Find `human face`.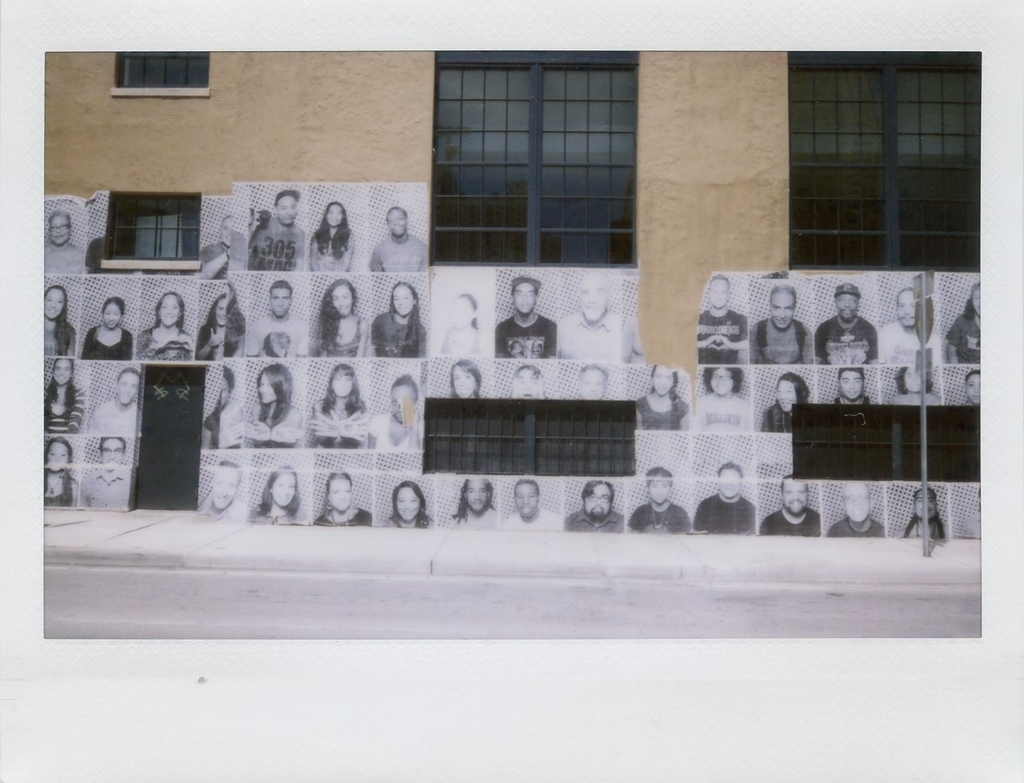
Rect(578, 280, 607, 321).
